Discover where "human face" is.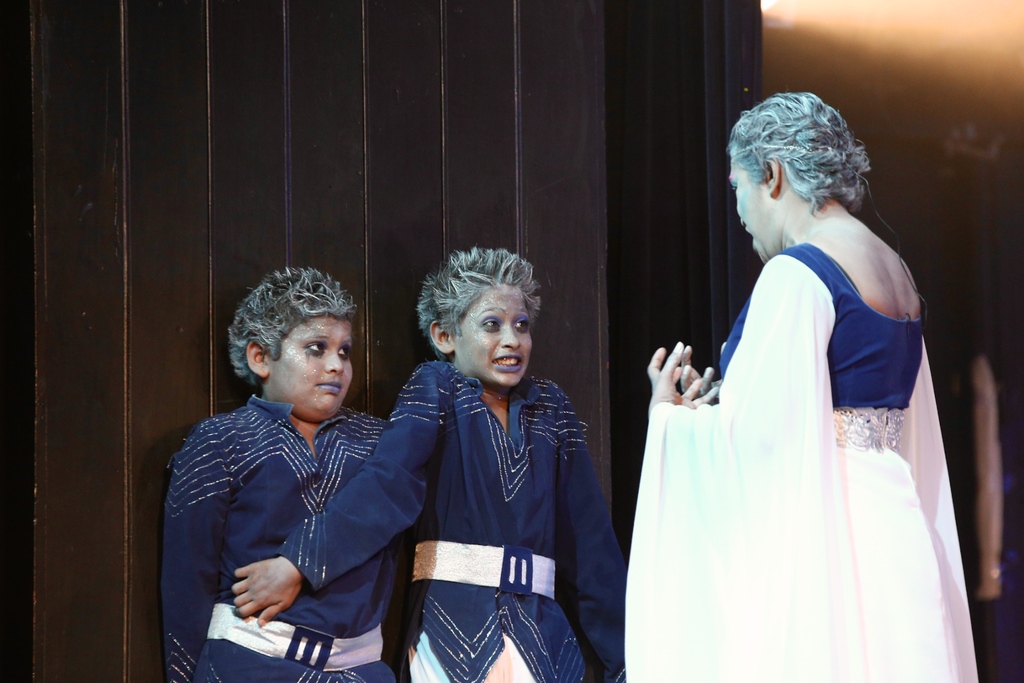
Discovered at 729, 159, 767, 265.
